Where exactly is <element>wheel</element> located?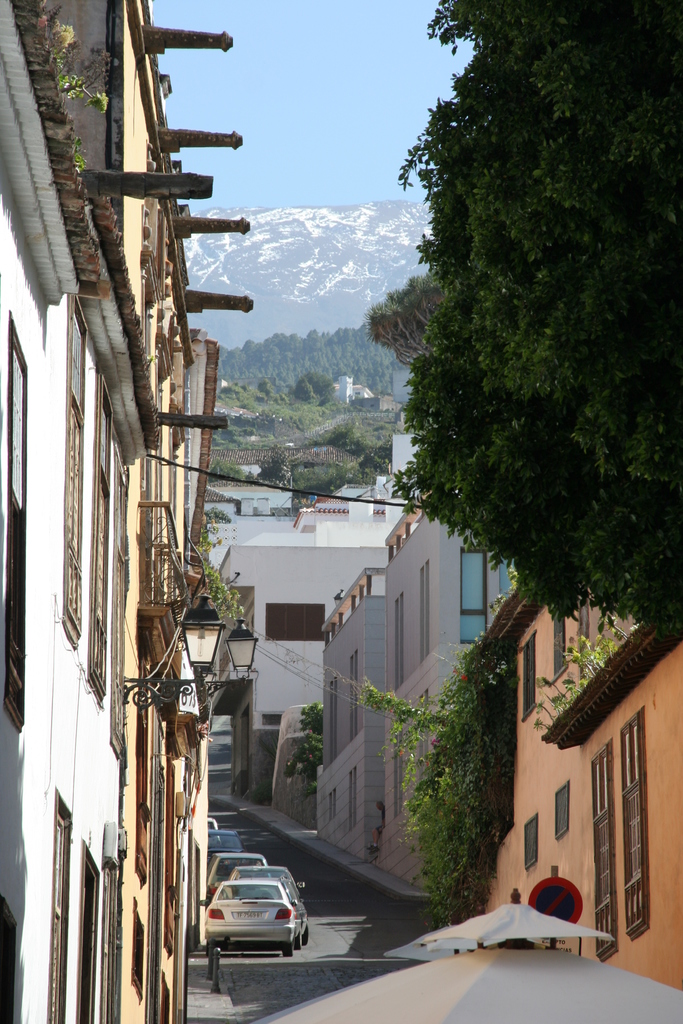
Its bounding box is [284,940,295,960].
